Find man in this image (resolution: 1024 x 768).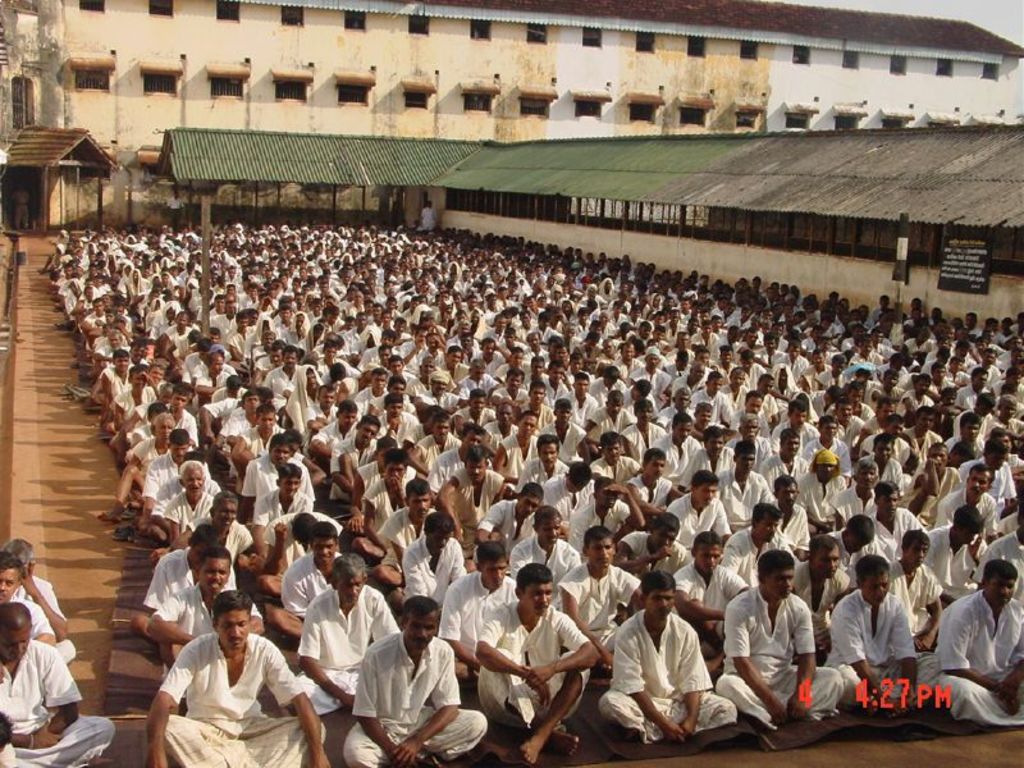
140 522 241 605.
